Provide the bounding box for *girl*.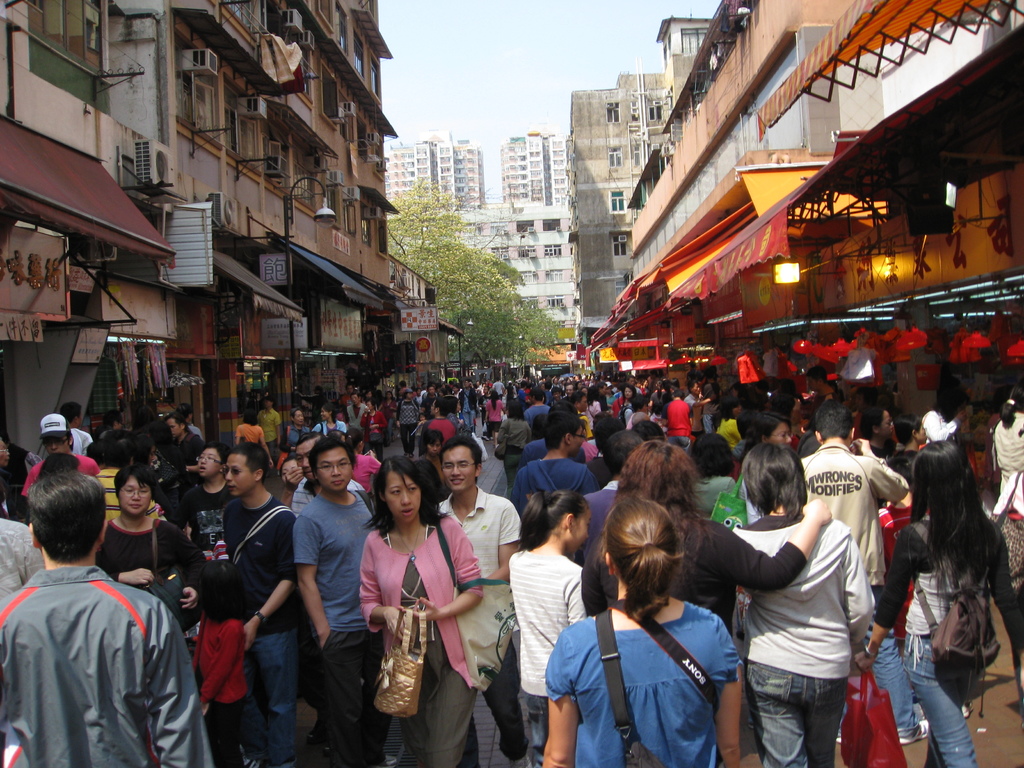
[x1=345, y1=427, x2=385, y2=508].
